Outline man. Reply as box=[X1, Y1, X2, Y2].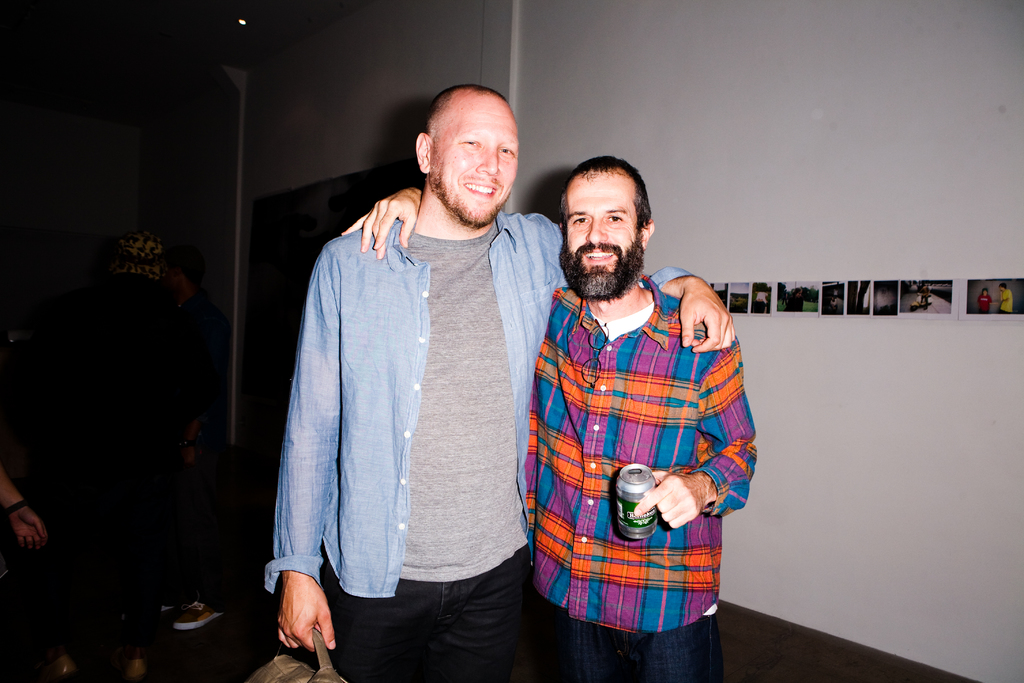
box=[990, 283, 1011, 313].
